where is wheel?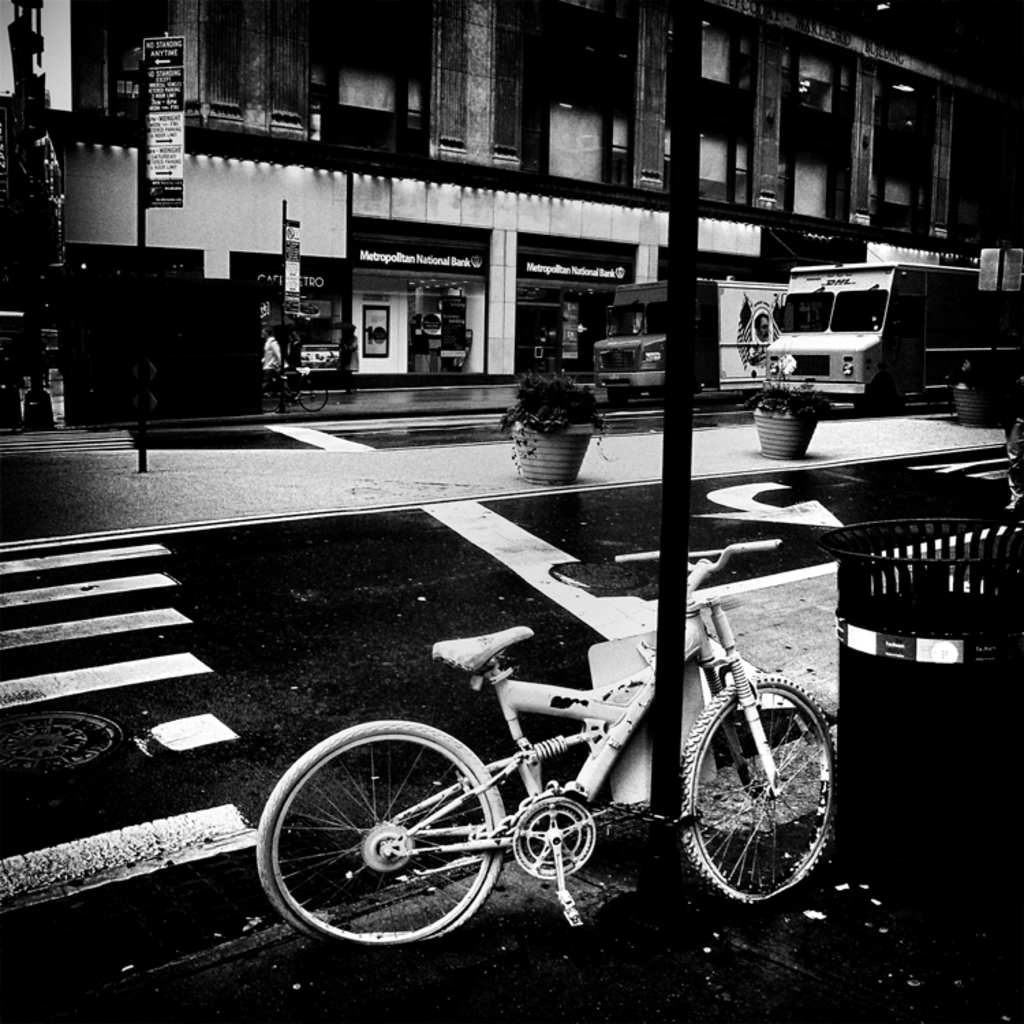
<bbox>277, 733, 515, 943</bbox>.
